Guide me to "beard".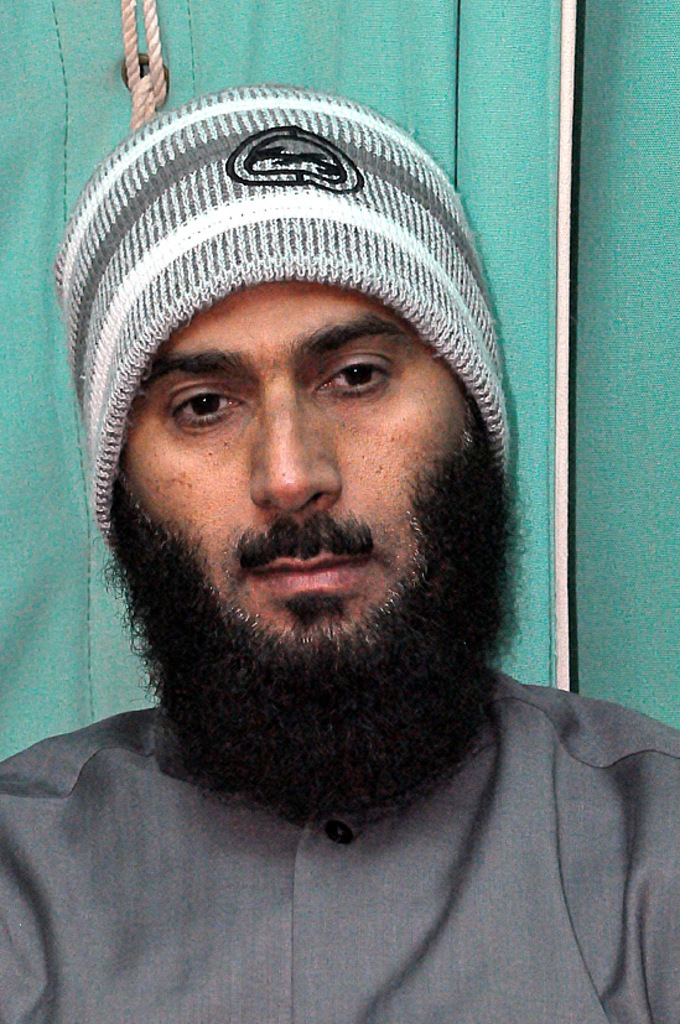
Guidance: (left=97, top=409, right=531, bottom=821).
